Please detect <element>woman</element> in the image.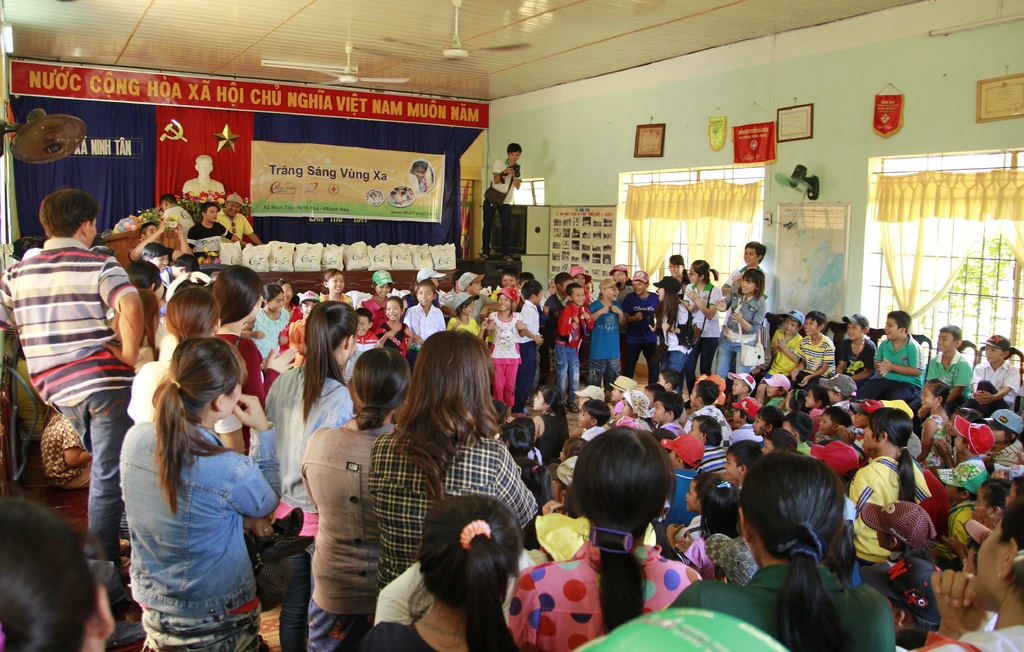
BBox(714, 266, 766, 397).
